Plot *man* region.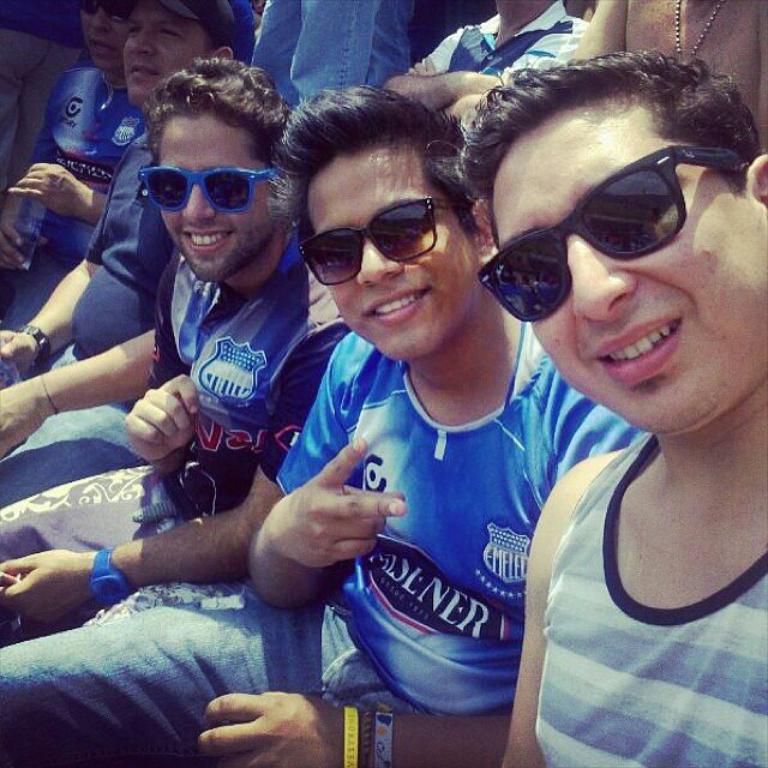
Plotted at 0/84/662/767.
